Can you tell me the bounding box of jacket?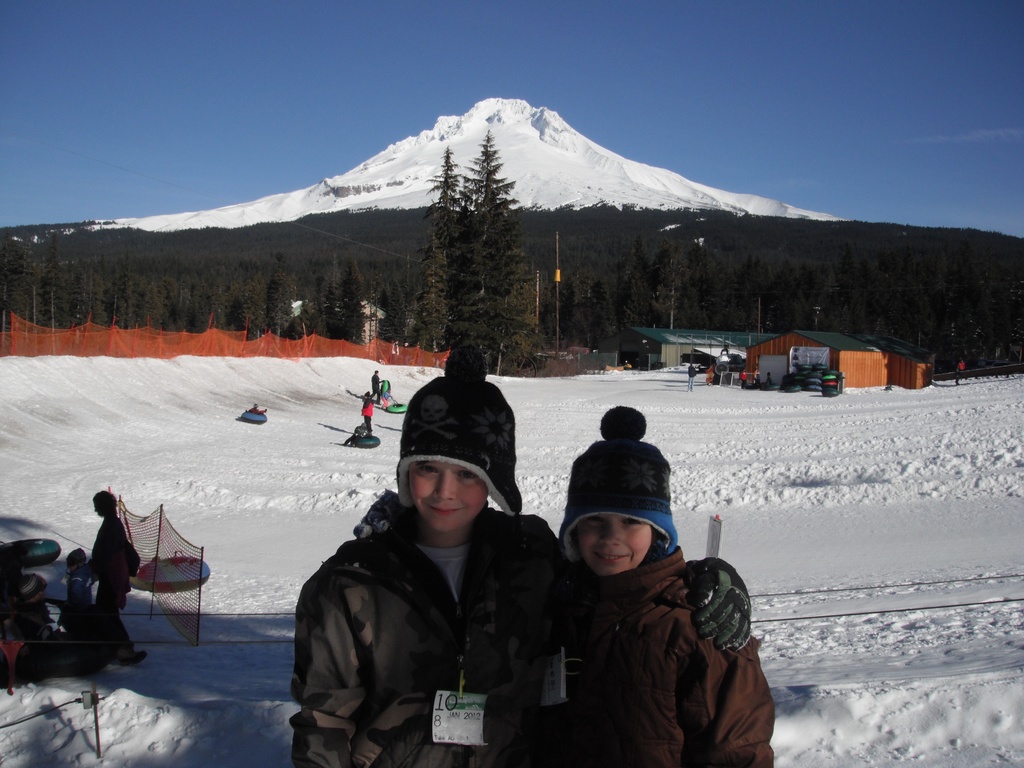
<region>526, 506, 763, 767</region>.
